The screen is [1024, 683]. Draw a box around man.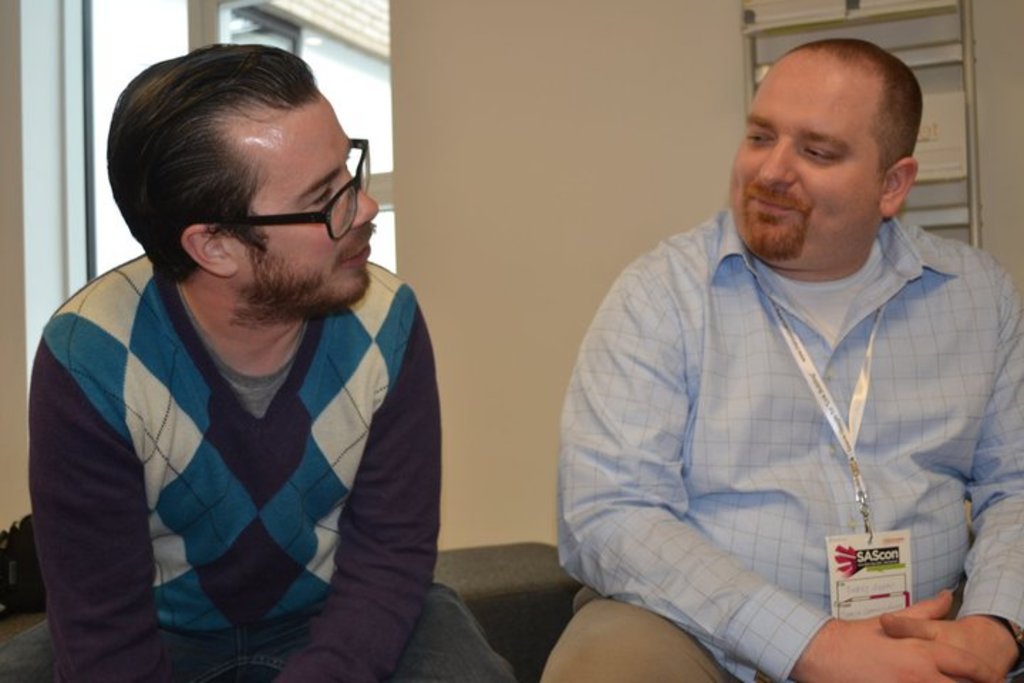
Rect(567, 23, 987, 670).
